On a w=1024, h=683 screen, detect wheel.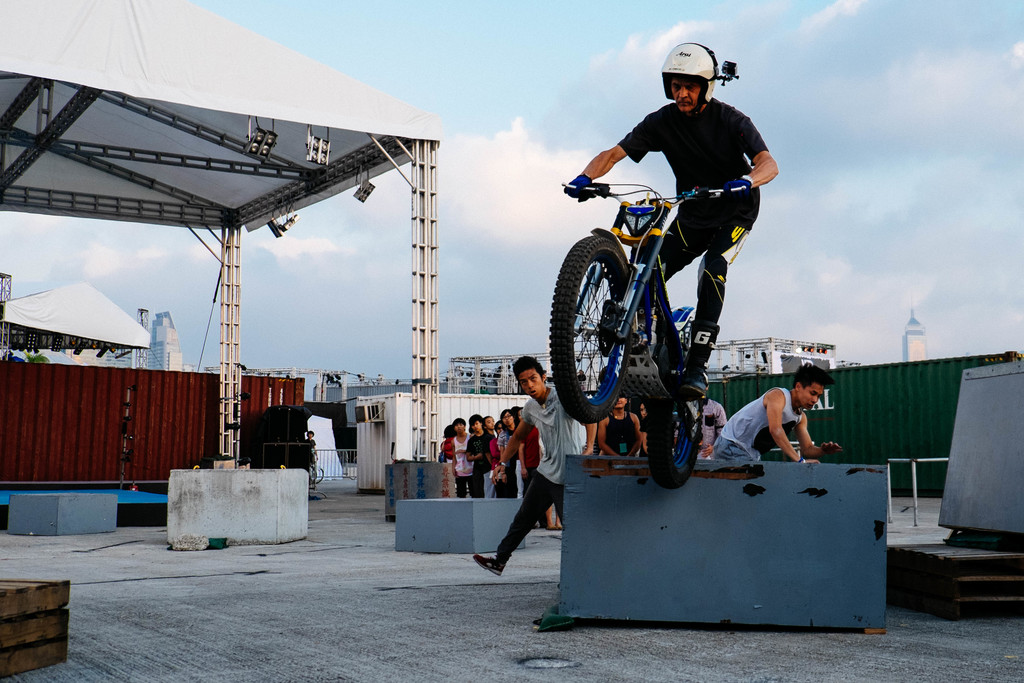
548:197:672:424.
